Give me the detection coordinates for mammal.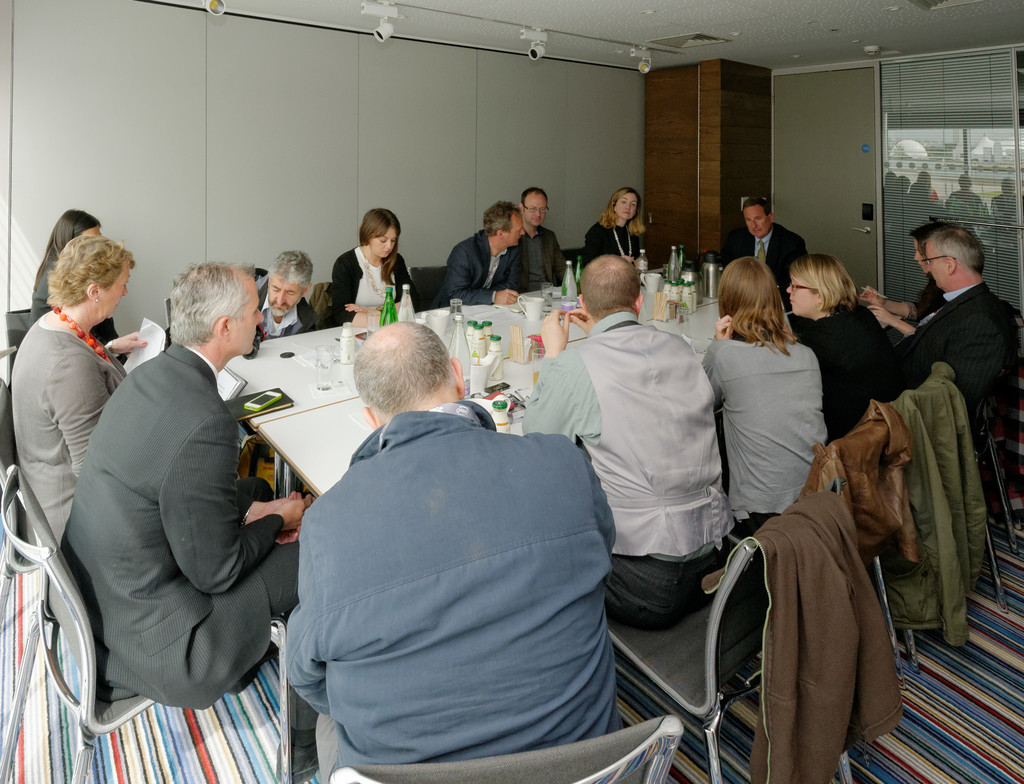
region(329, 212, 422, 321).
